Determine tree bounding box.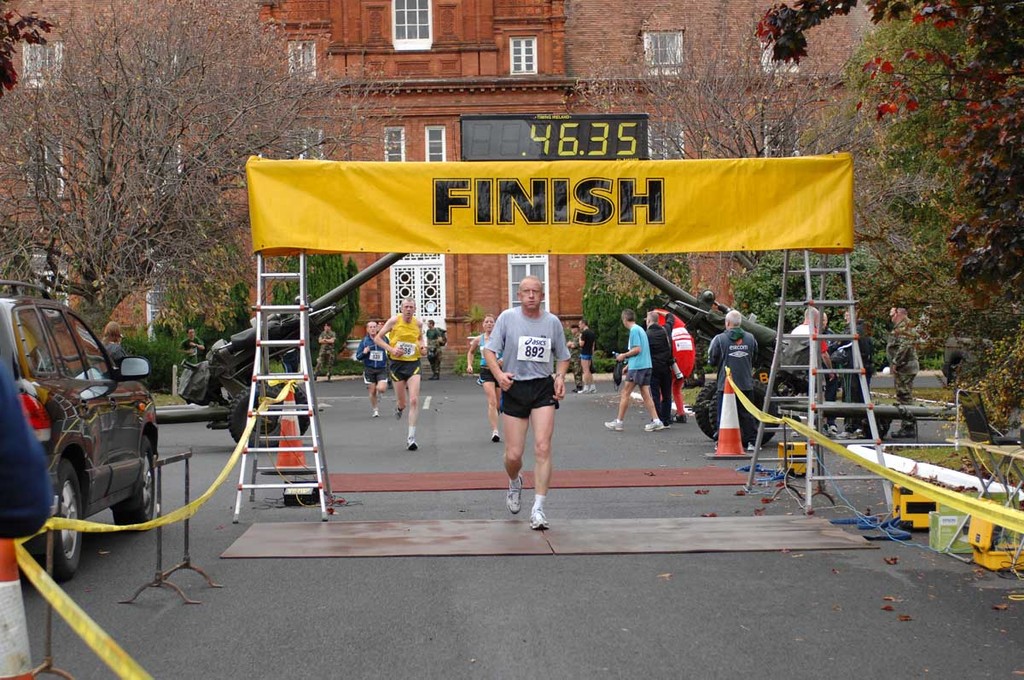
Determined: left=564, top=28, right=937, bottom=311.
